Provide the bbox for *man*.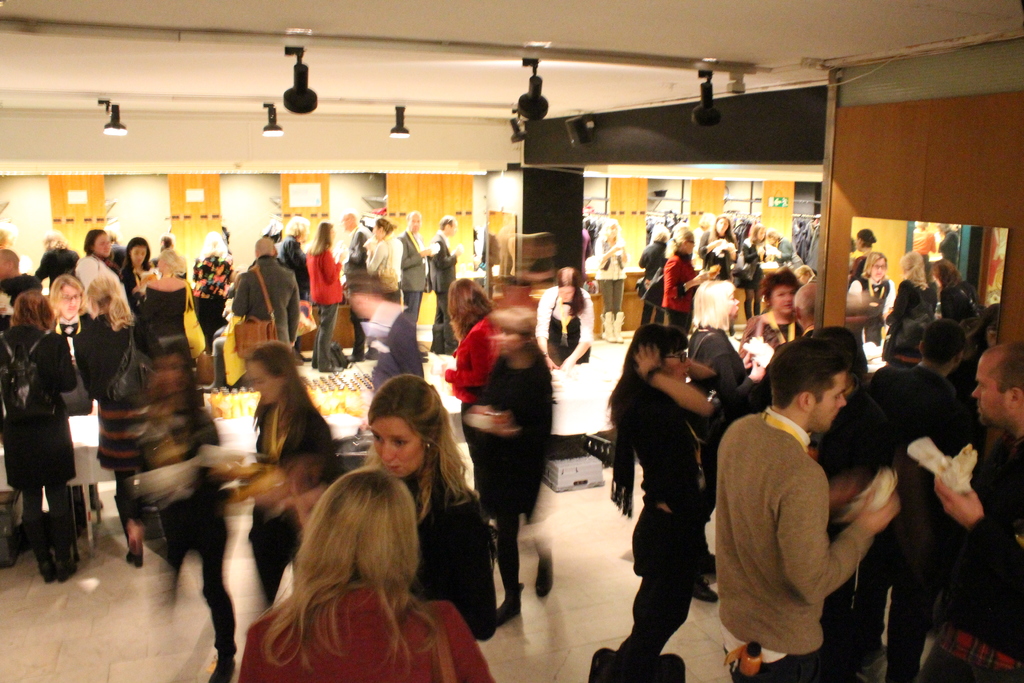
<region>703, 321, 904, 679</region>.
